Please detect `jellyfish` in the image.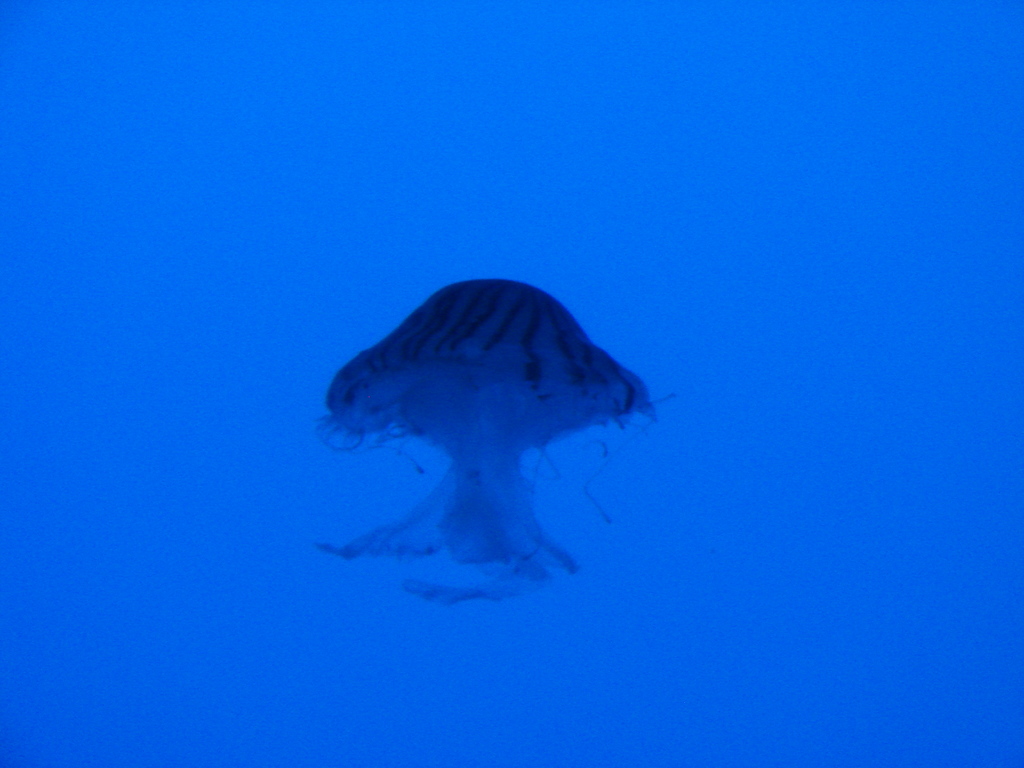
x1=310, y1=275, x2=675, y2=607.
